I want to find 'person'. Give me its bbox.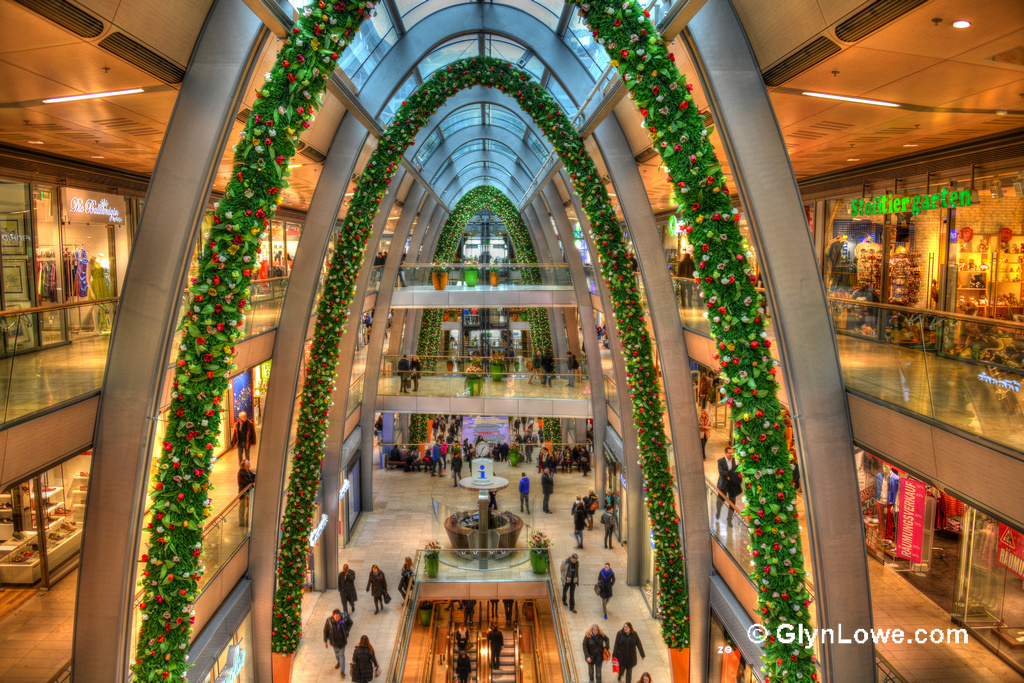
bbox=[521, 474, 531, 513].
